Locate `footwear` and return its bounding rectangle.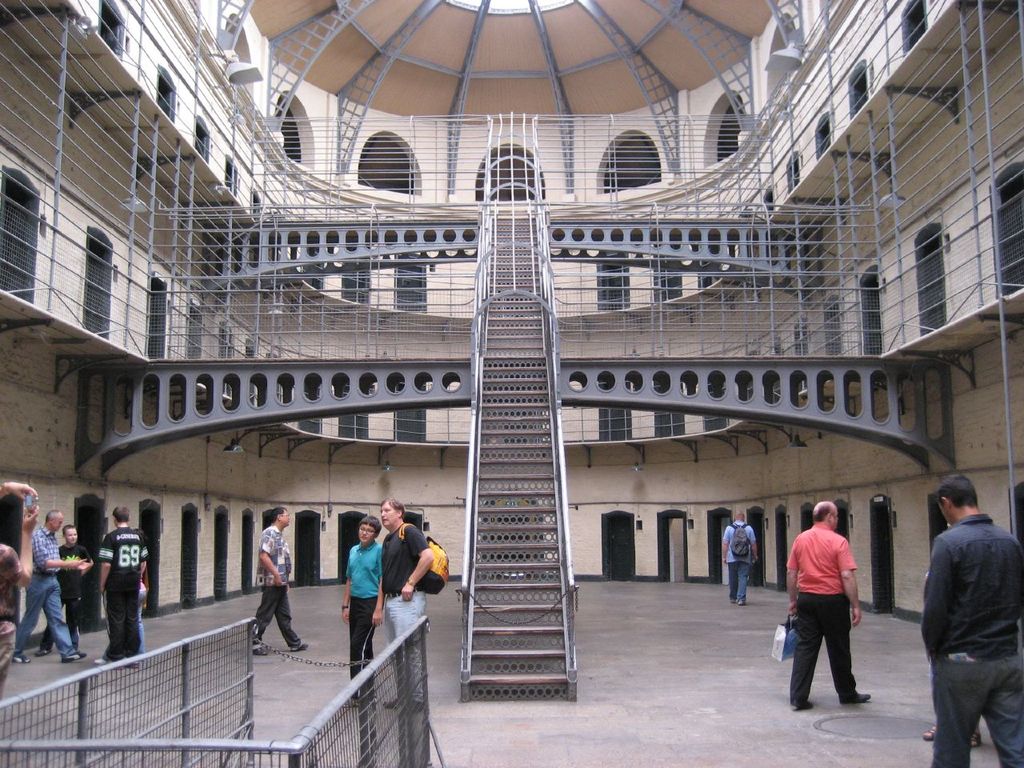
select_region(790, 694, 819, 706).
